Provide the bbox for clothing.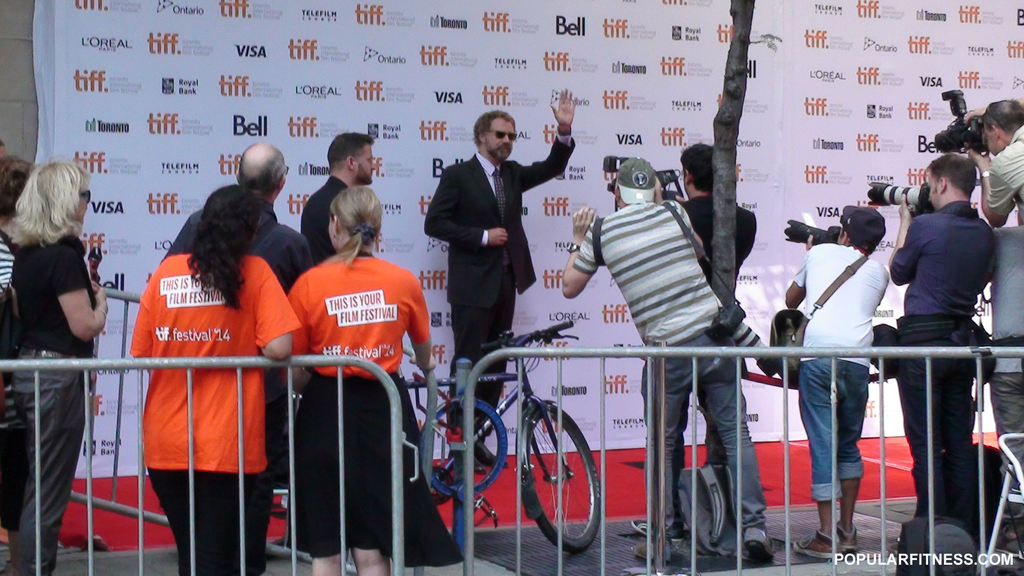
x1=797 y1=237 x2=886 y2=506.
